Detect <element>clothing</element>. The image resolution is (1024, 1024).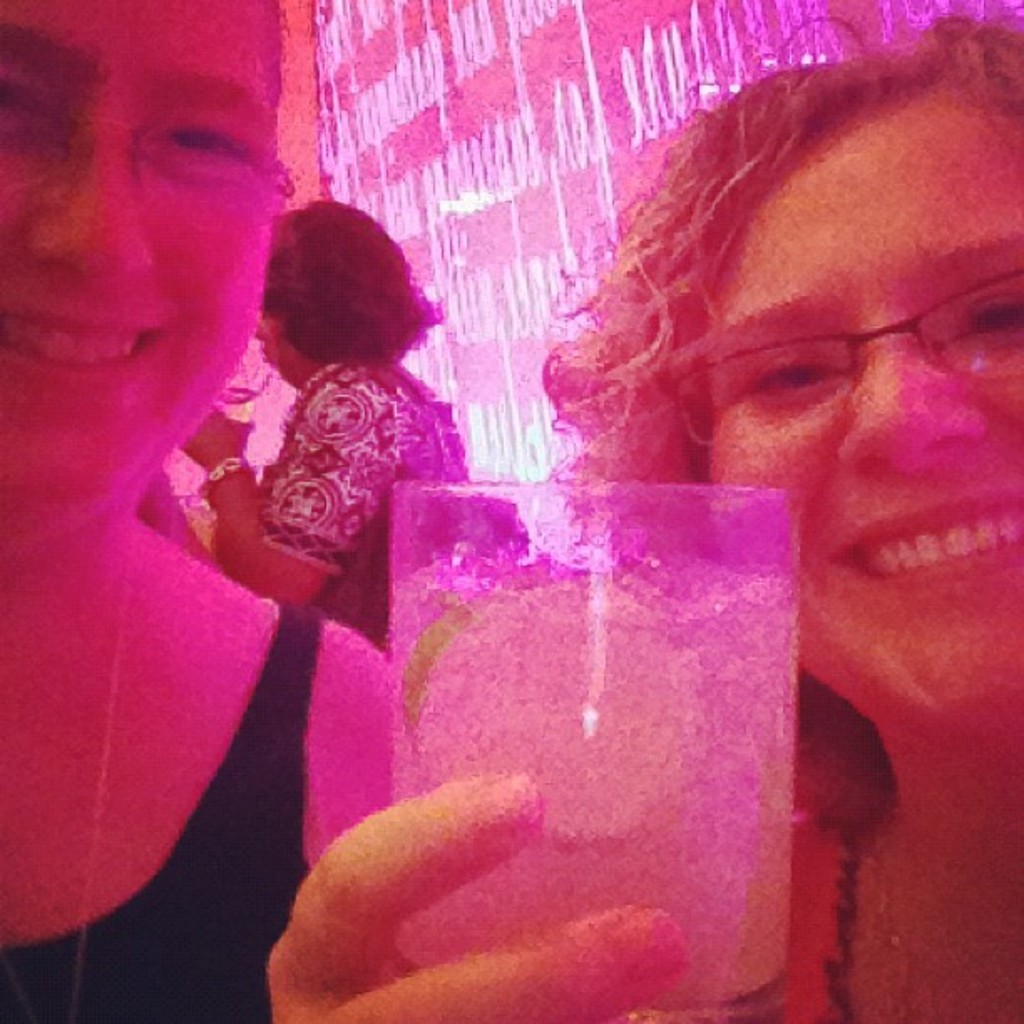
[x1=248, y1=348, x2=489, y2=668].
